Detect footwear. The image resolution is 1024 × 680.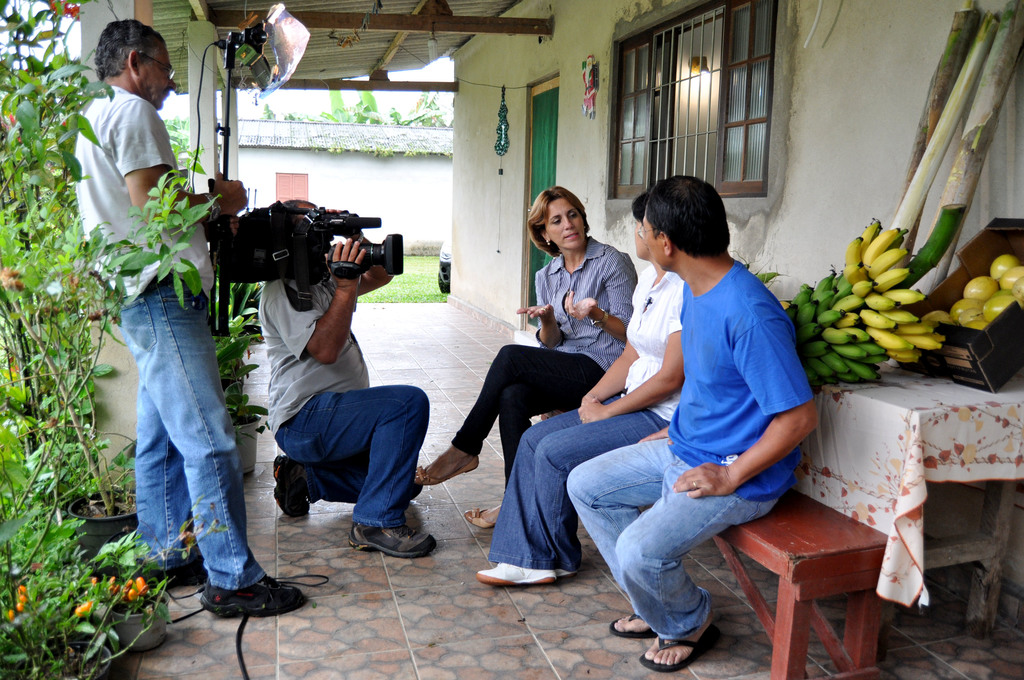
{"left": 147, "top": 531, "right": 224, "bottom": 584}.
